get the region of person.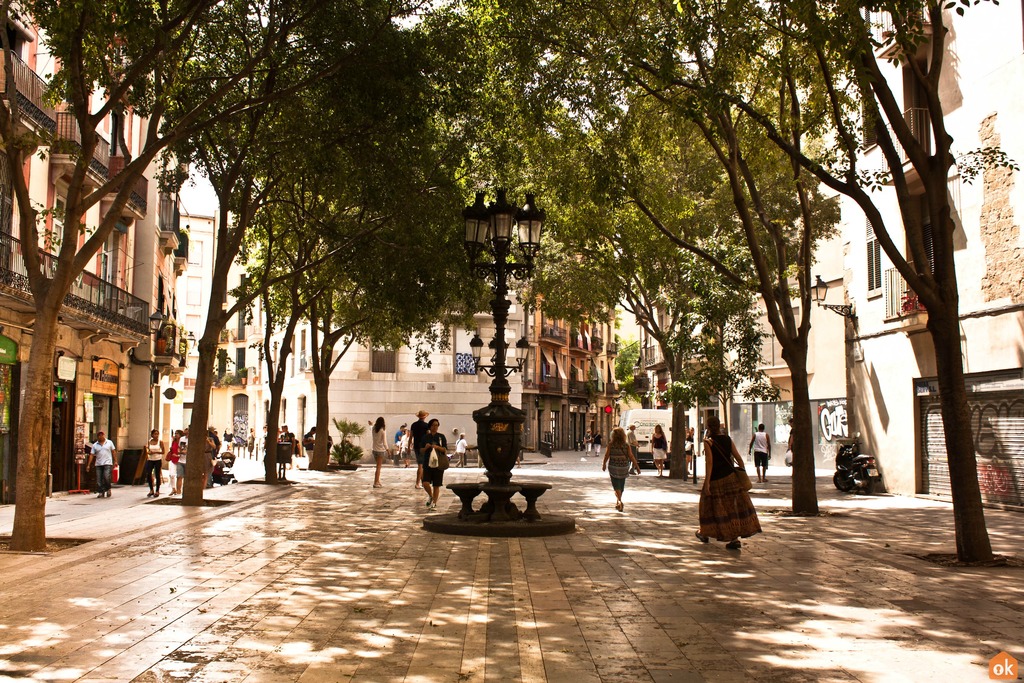
82, 419, 120, 503.
